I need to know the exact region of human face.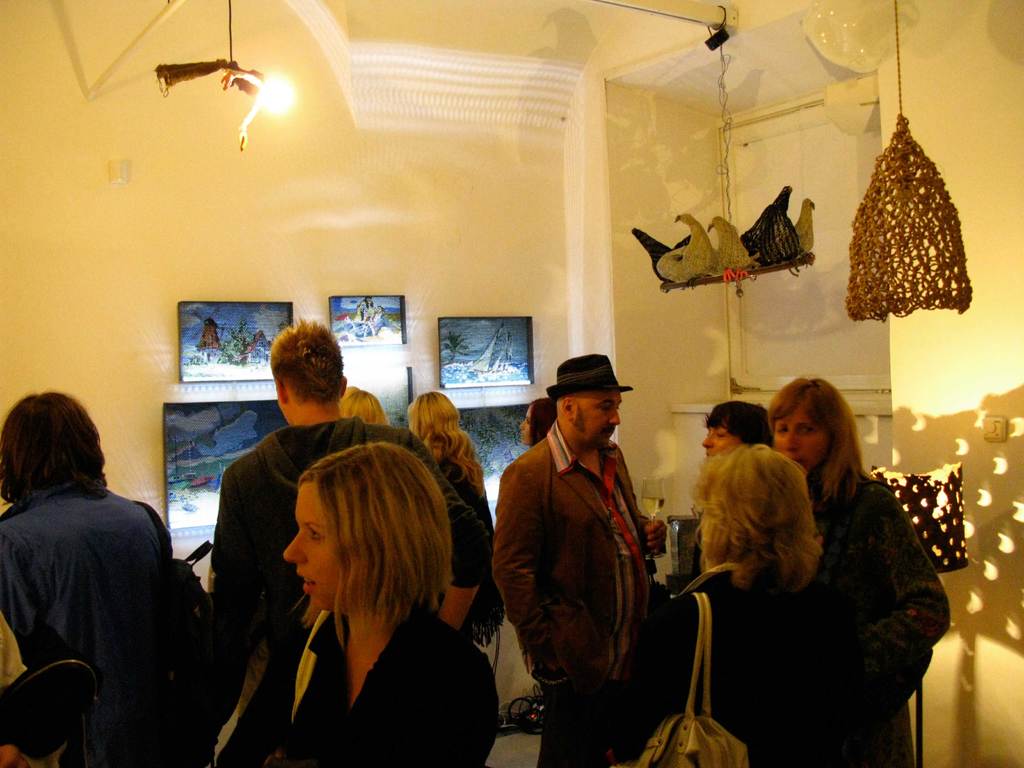
Region: locate(769, 406, 837, 477).
